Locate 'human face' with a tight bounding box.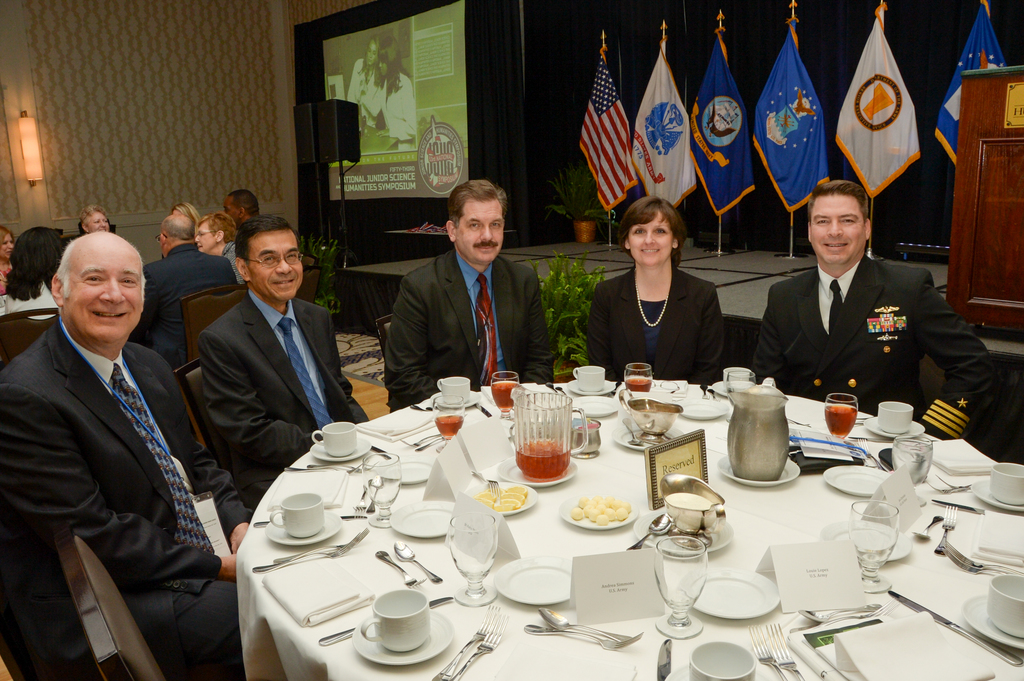
[255,229,303,302].
